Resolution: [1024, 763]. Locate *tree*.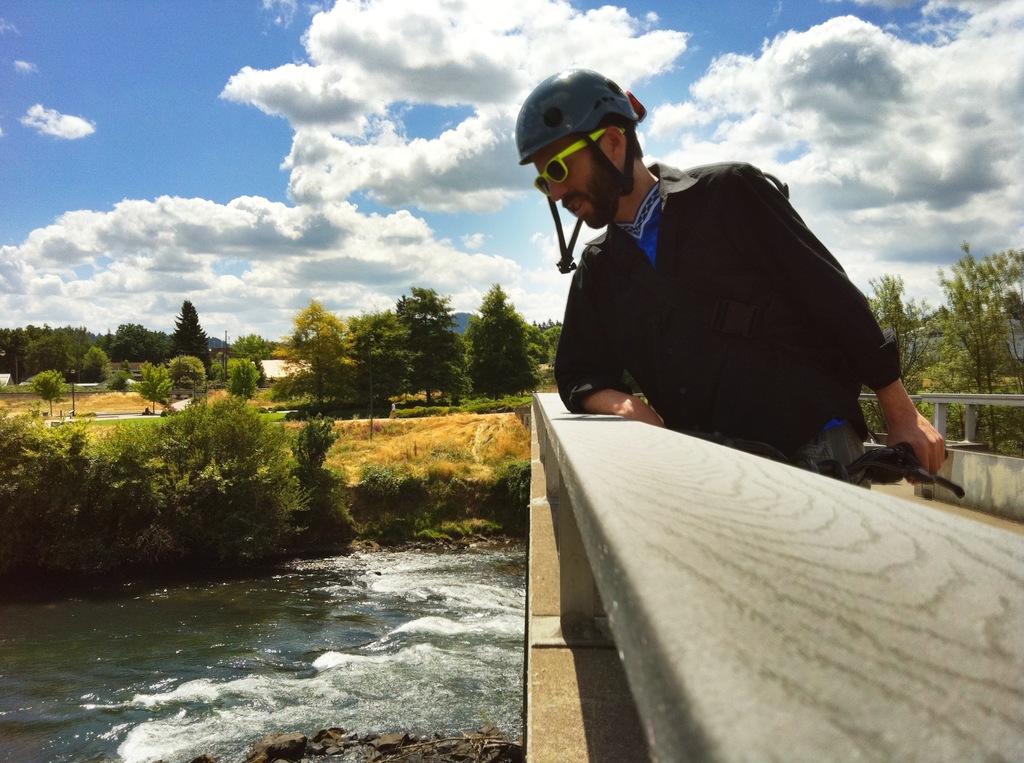
(166,292,212,376).
